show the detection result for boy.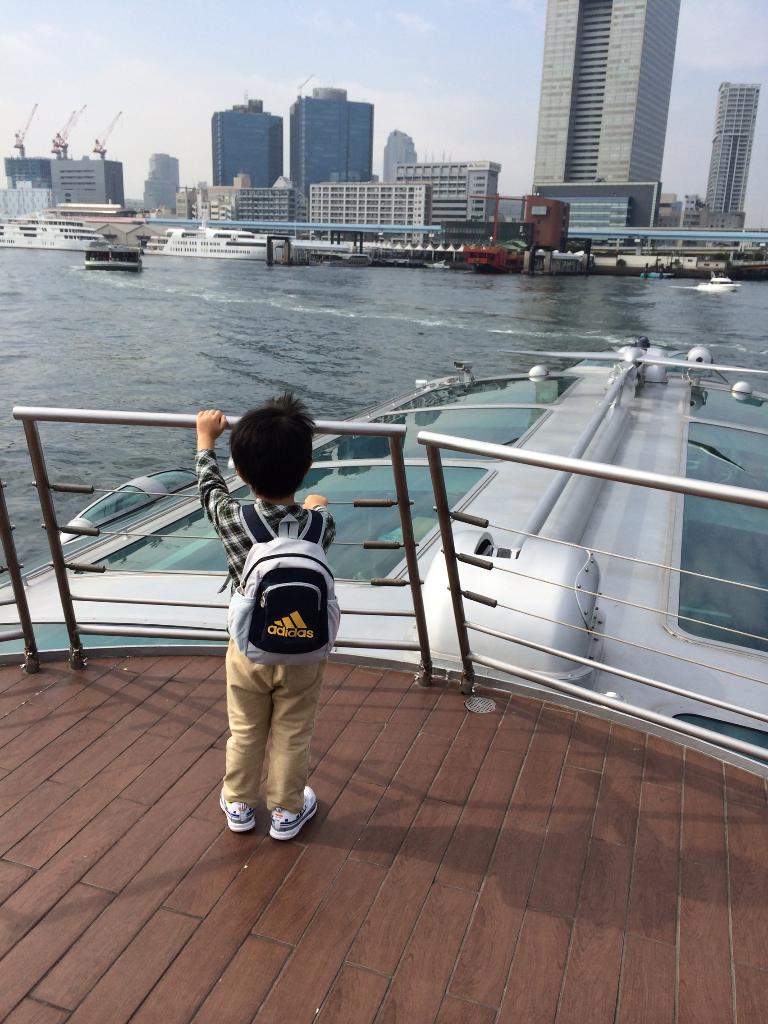
(left=177, top=394, right=365, bottom=842).
